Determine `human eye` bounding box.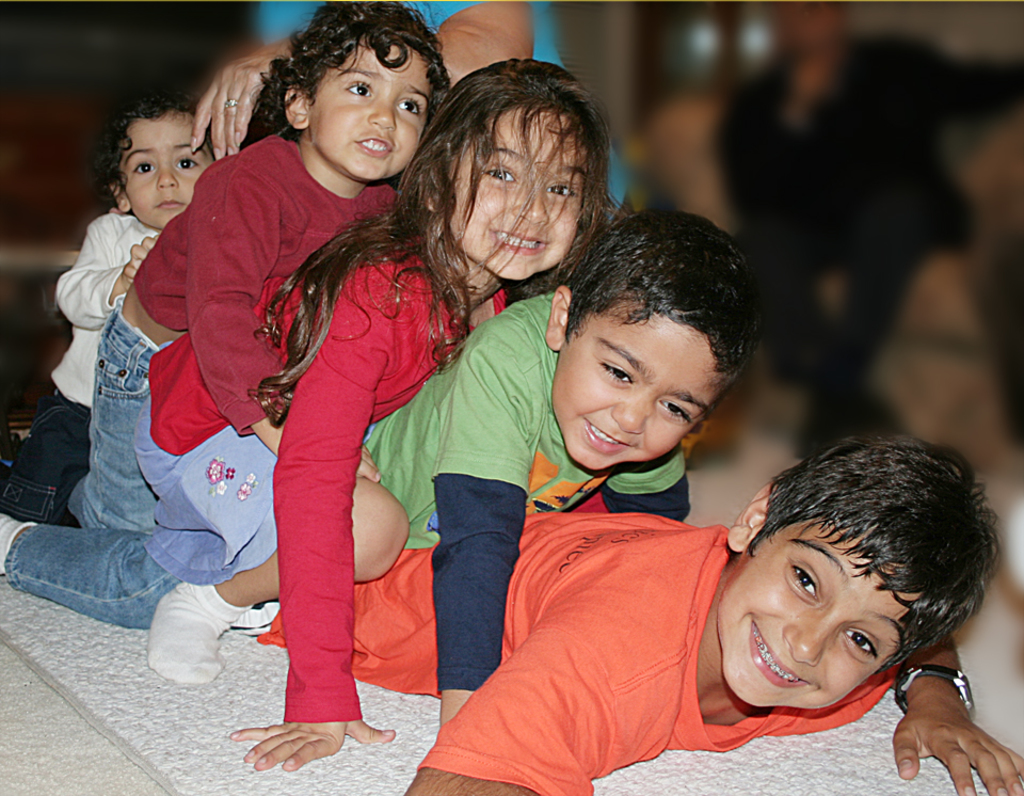
Determined: x1=480 y1=162 x2=519 y2=185.
